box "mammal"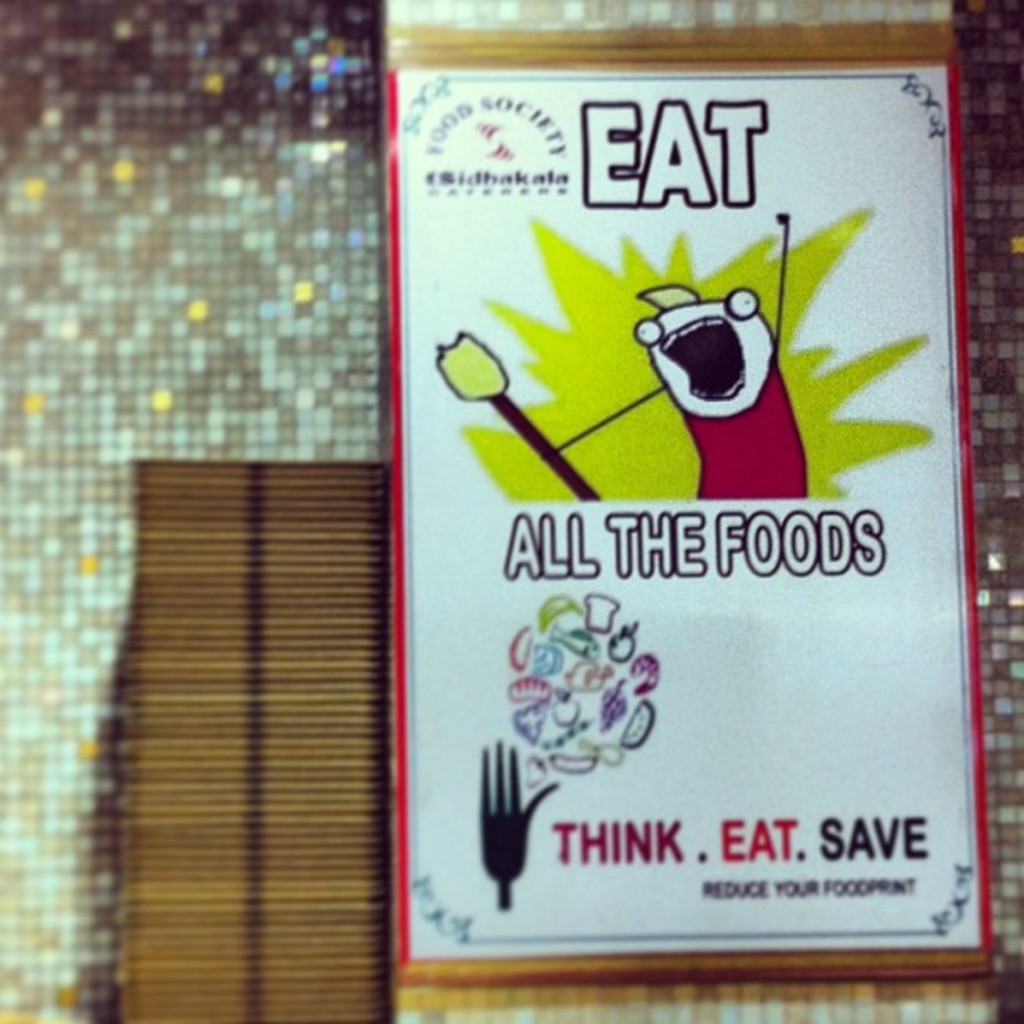
bbox=(639, 258, 842, 507)
